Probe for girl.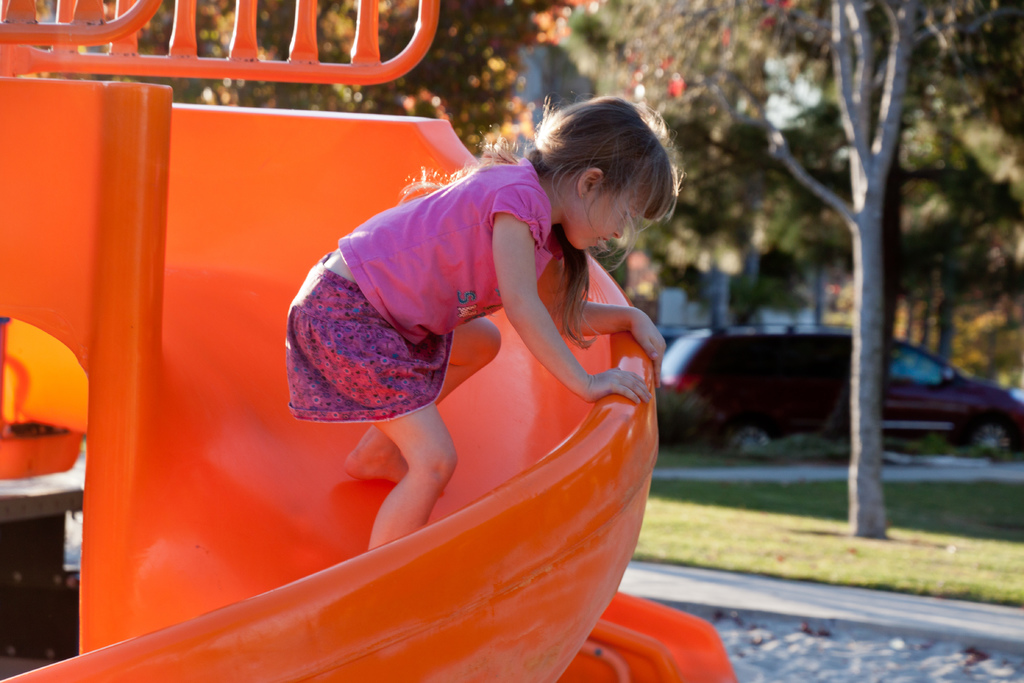
Probe result: region(283, 83, 685, 556).
